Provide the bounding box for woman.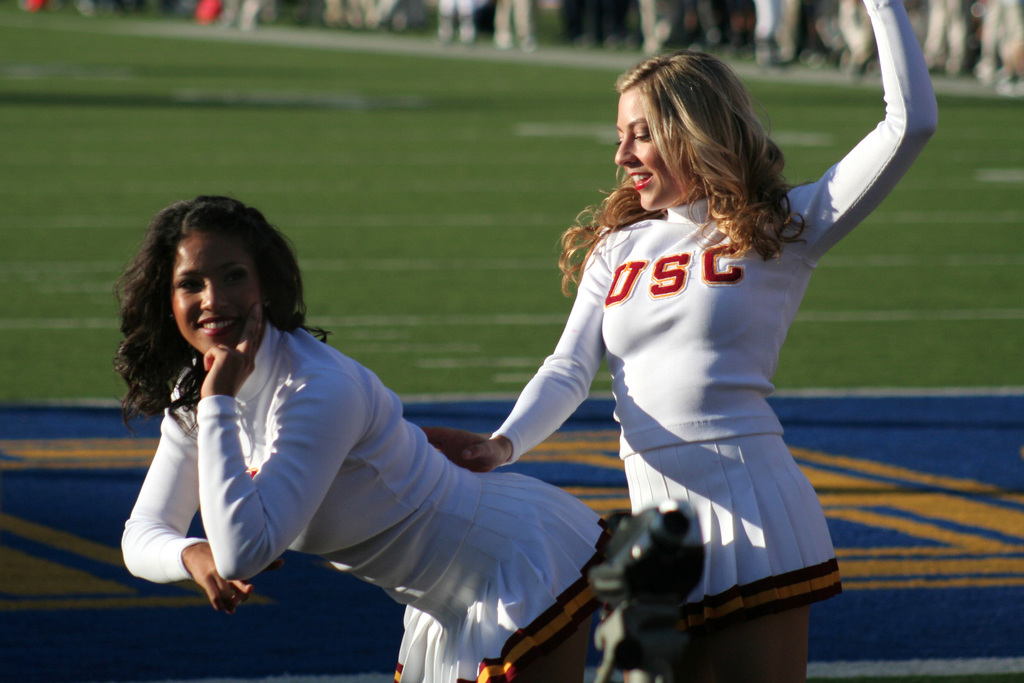
locate(414, 0, 945, 682).
